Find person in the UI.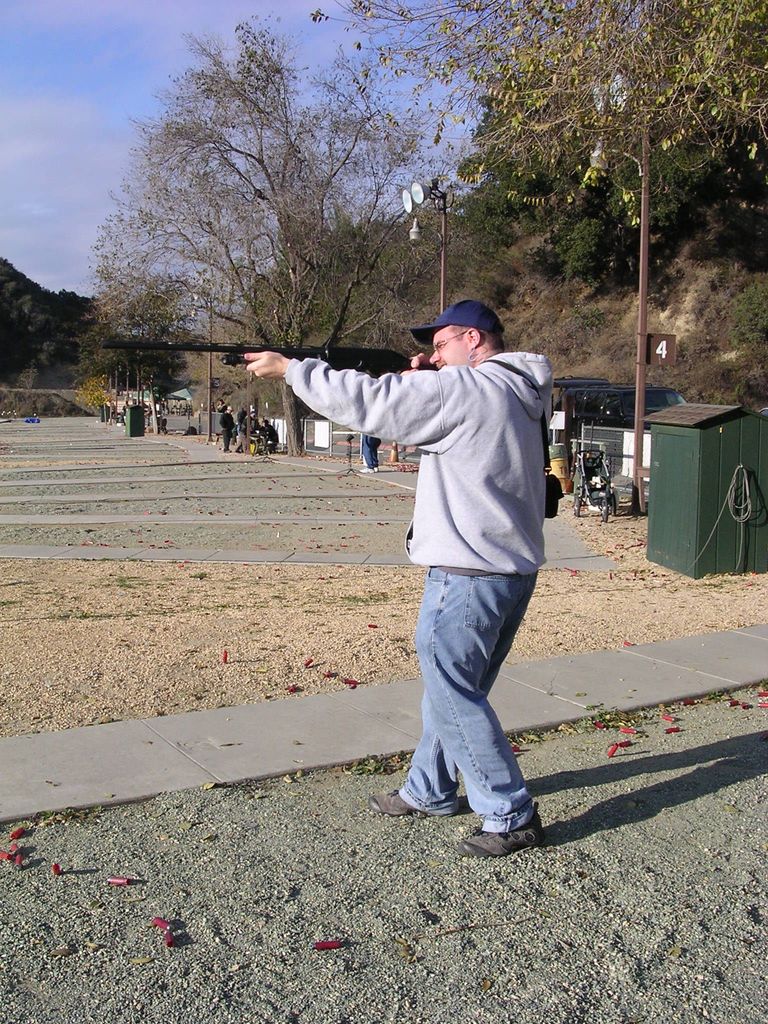
UI element at box=[221, 404, 239, 456].
